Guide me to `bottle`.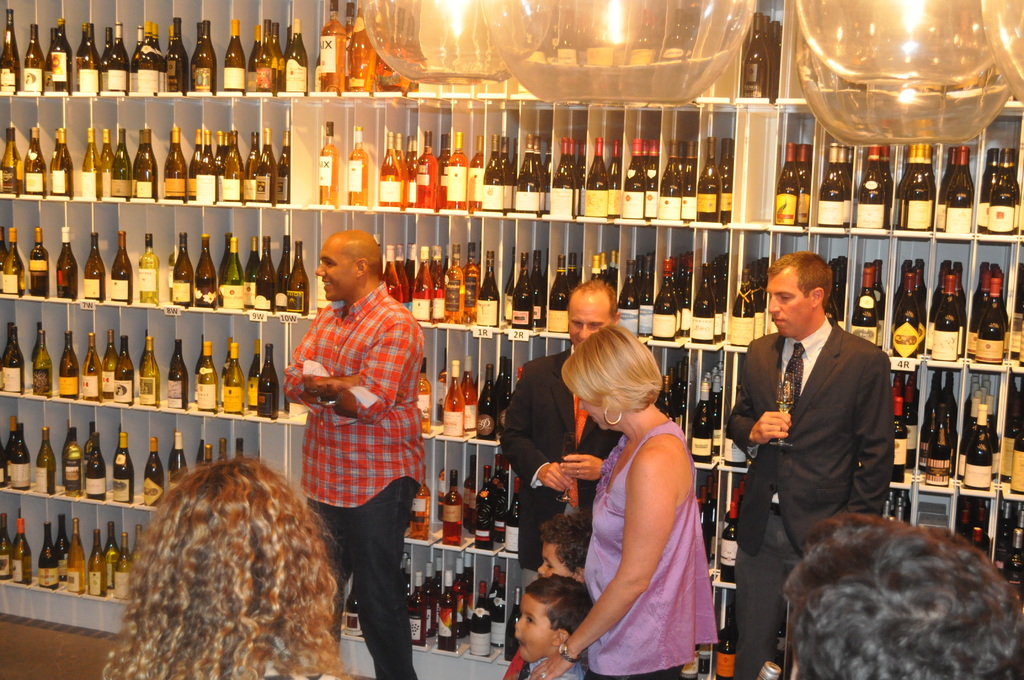
Guidance: bbox(716, 264, 771, 360).
